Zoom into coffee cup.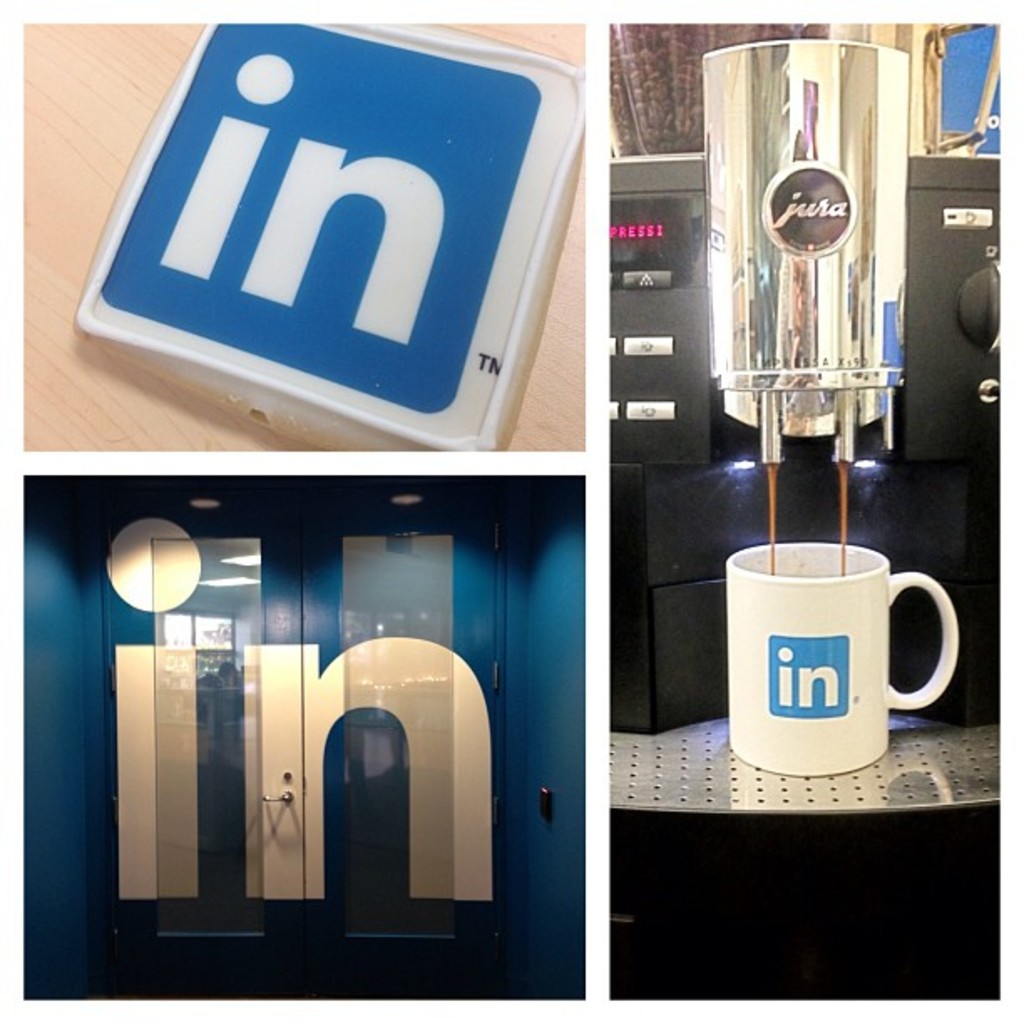
Zoom target: bbox(726, 540, 959, 775).
